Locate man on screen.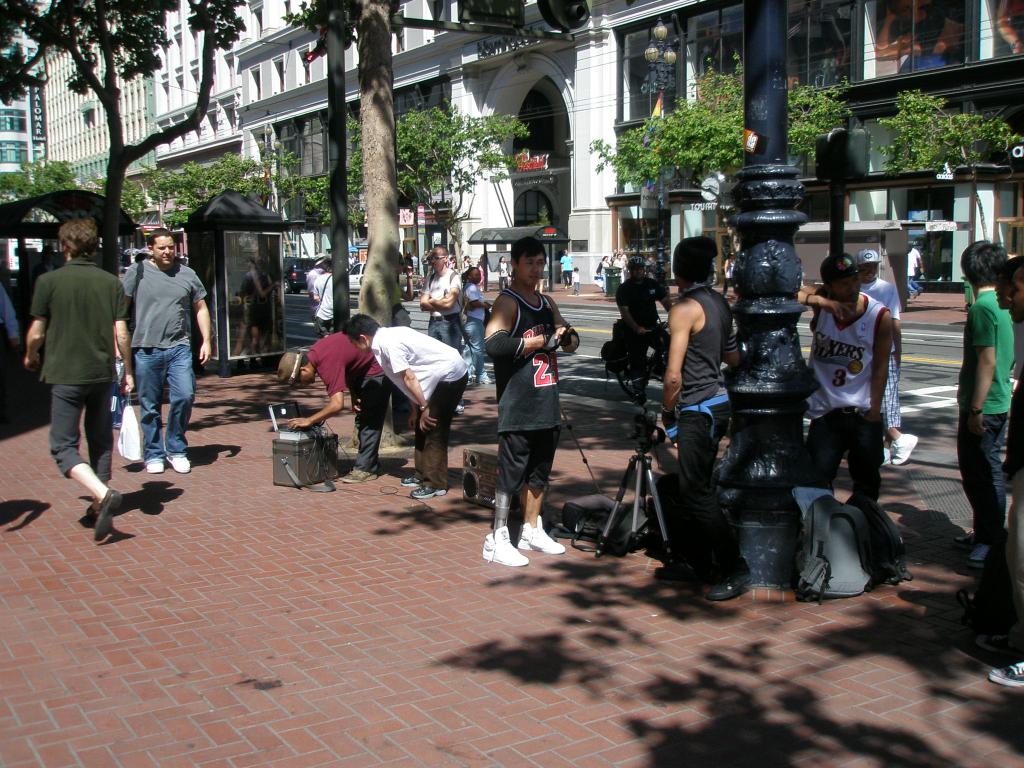
On screen at Rect(482, 237, 584, 565).
